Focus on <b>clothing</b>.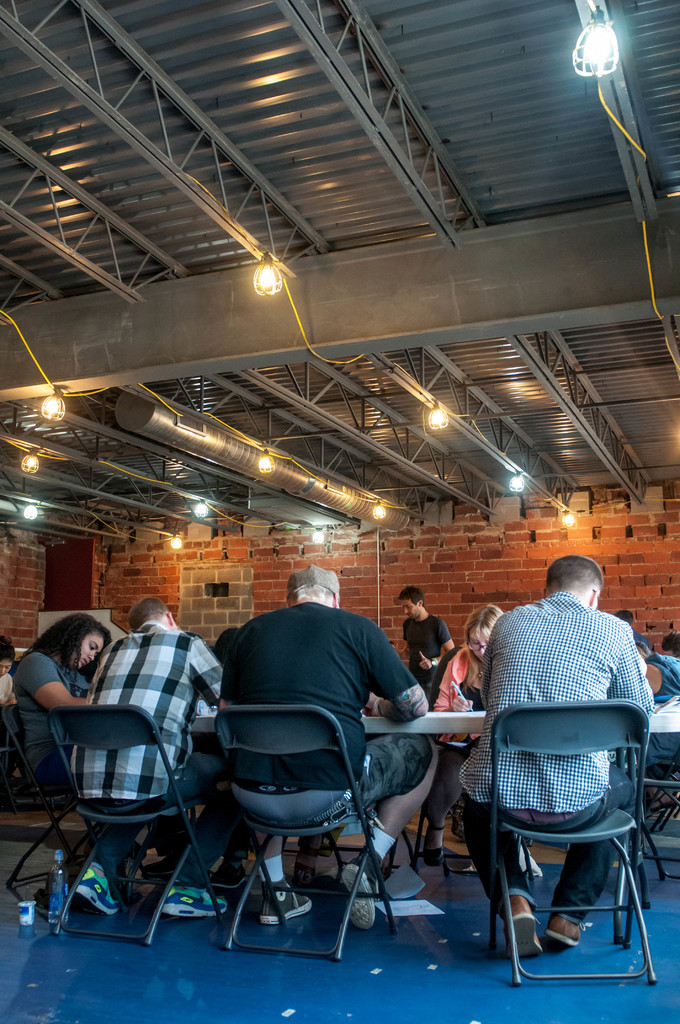
Focused at bbox=(12, 648, 94, 790).
